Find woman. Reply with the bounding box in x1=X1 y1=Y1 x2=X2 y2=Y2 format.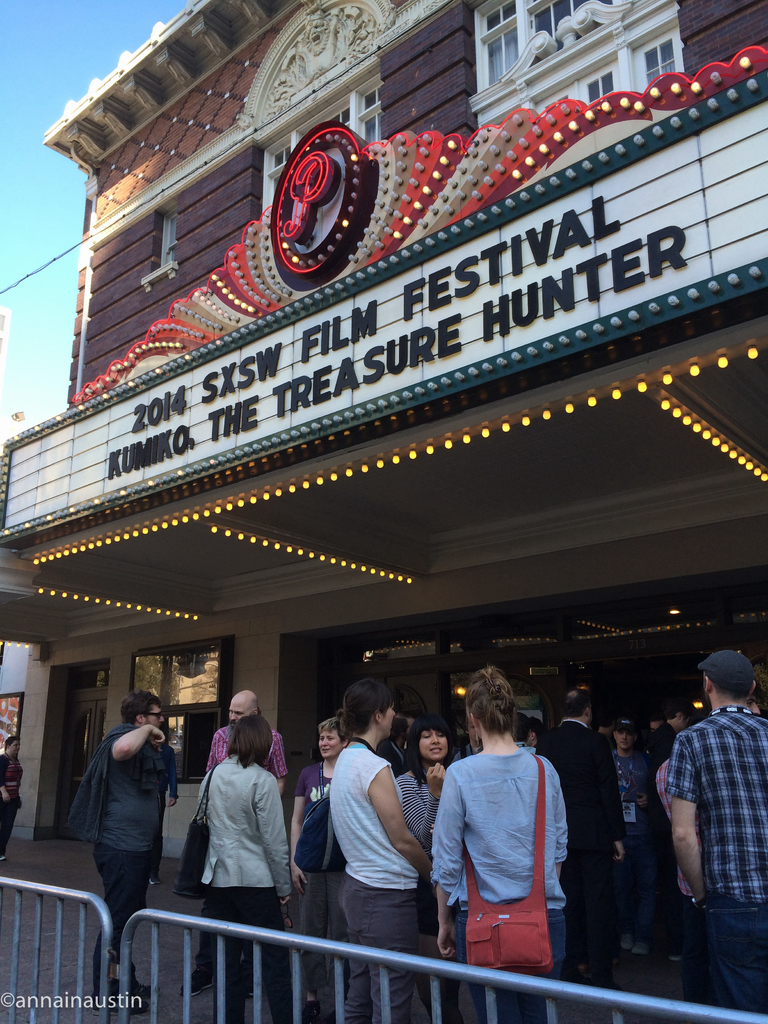
x1=401 y1=713 x2=468 y2=999.
